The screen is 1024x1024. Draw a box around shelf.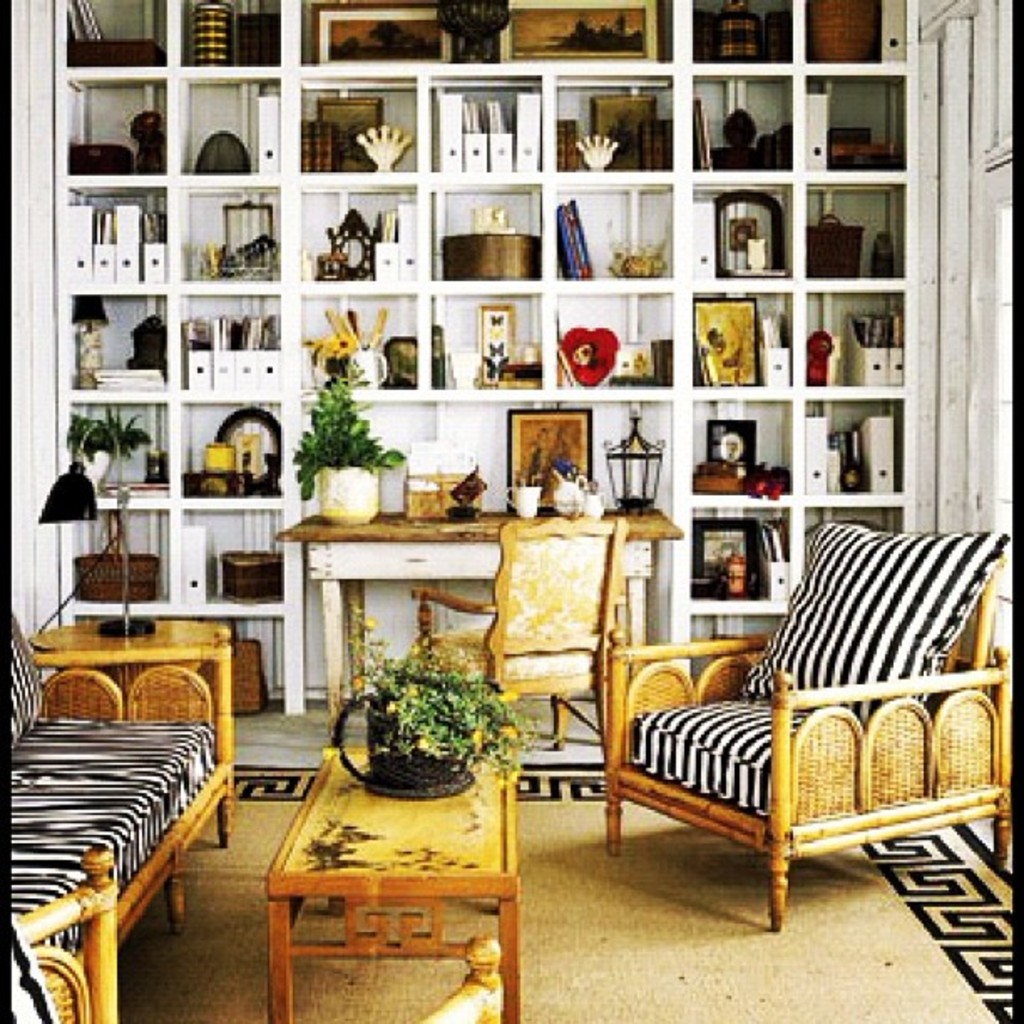
bbox=(291, 70, 432, 196).
